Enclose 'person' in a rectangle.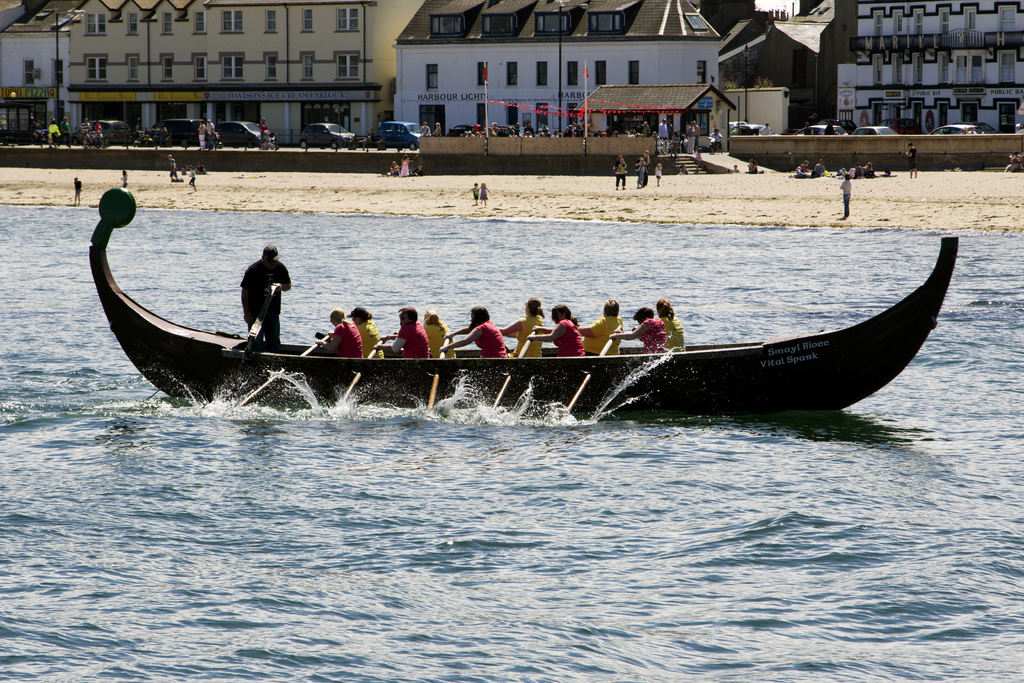
<bbox>658, 300, 683, 347</bbox>.
